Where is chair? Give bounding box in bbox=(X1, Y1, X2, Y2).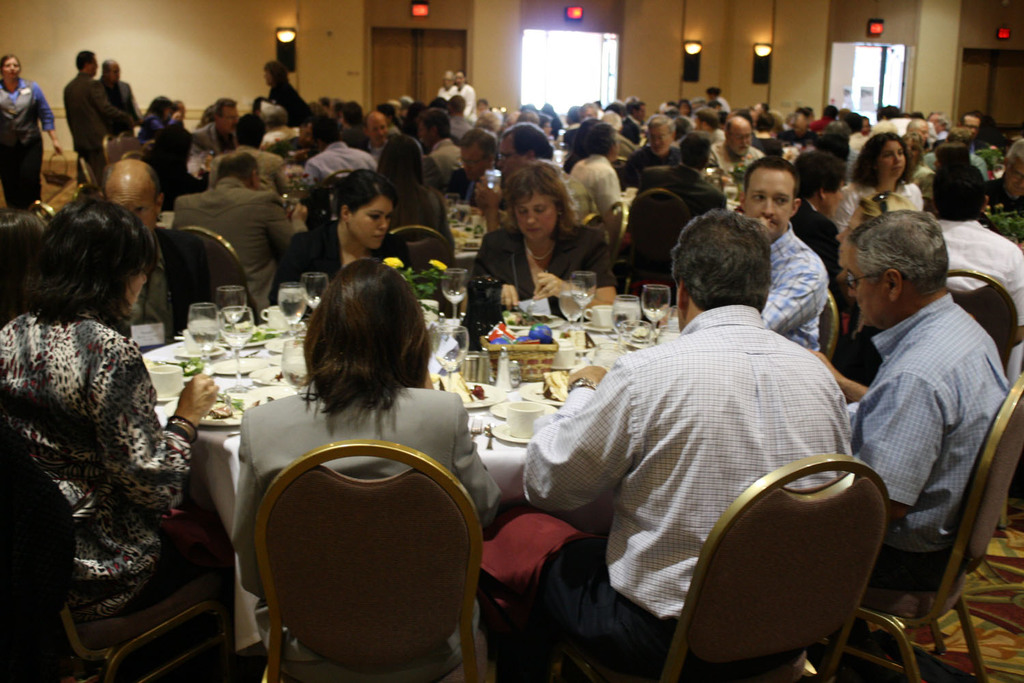
bbox=(649, 458, 905, 682).
